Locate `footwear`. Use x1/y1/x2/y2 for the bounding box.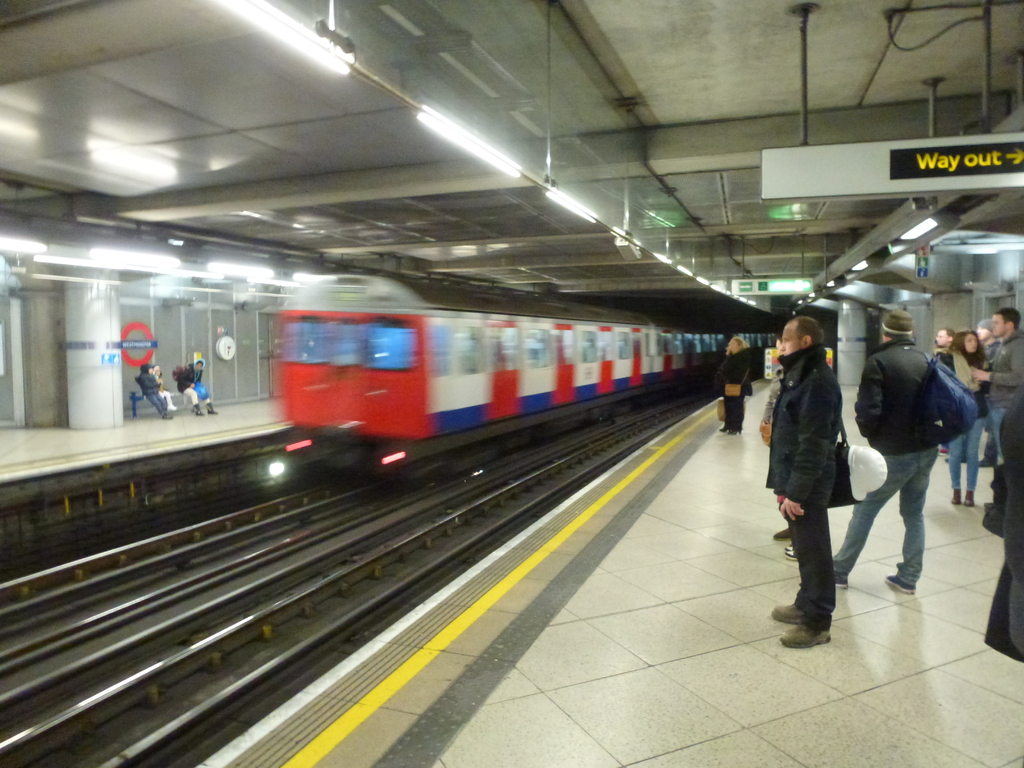
950/487/963/504.
